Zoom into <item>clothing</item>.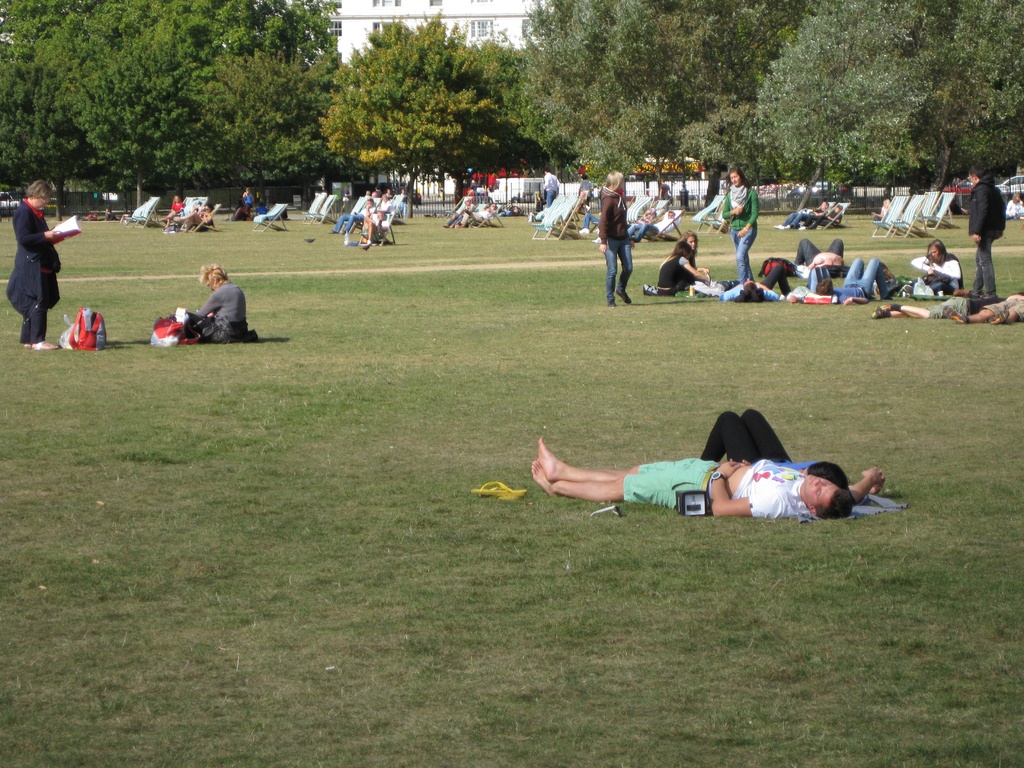
Zoom target: 910 248 964 296.
